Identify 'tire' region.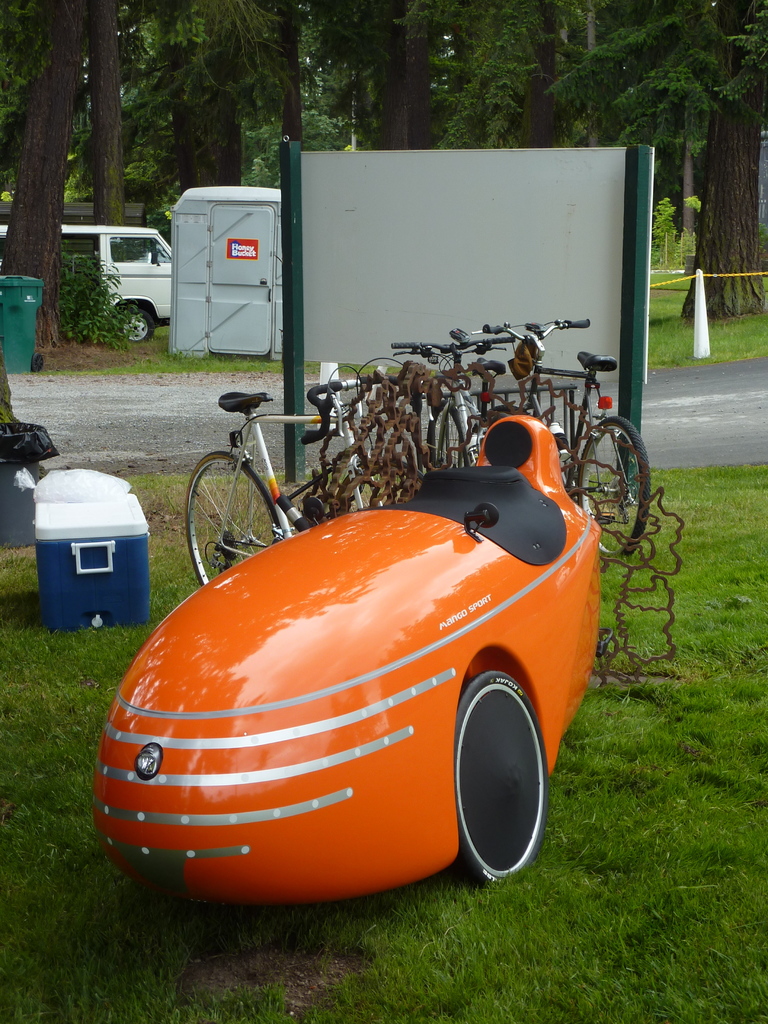
Region: {"left": 116, "top": 295, "right": 155, "bottom": 348}.
